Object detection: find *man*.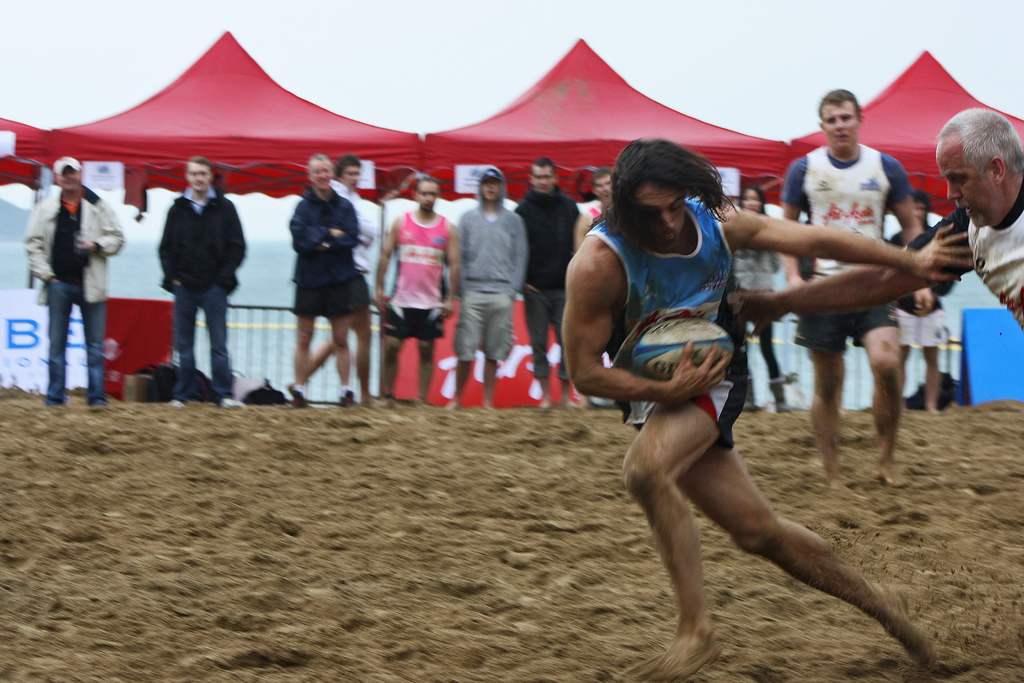
(450,163,531,413).
